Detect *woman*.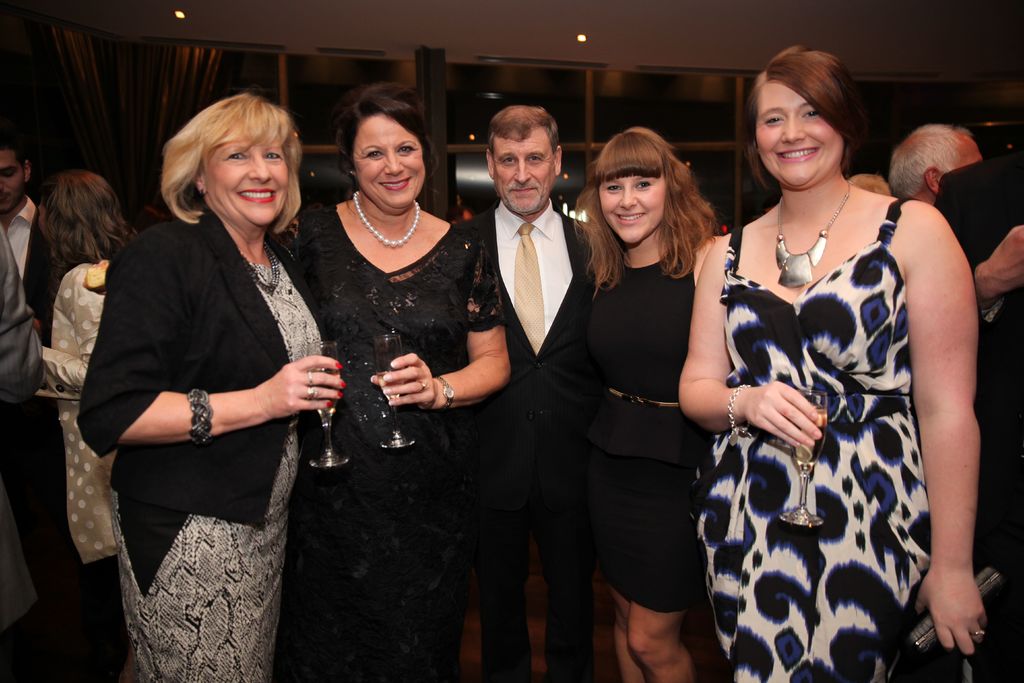
Detected at [86, 92, 342, 612].
